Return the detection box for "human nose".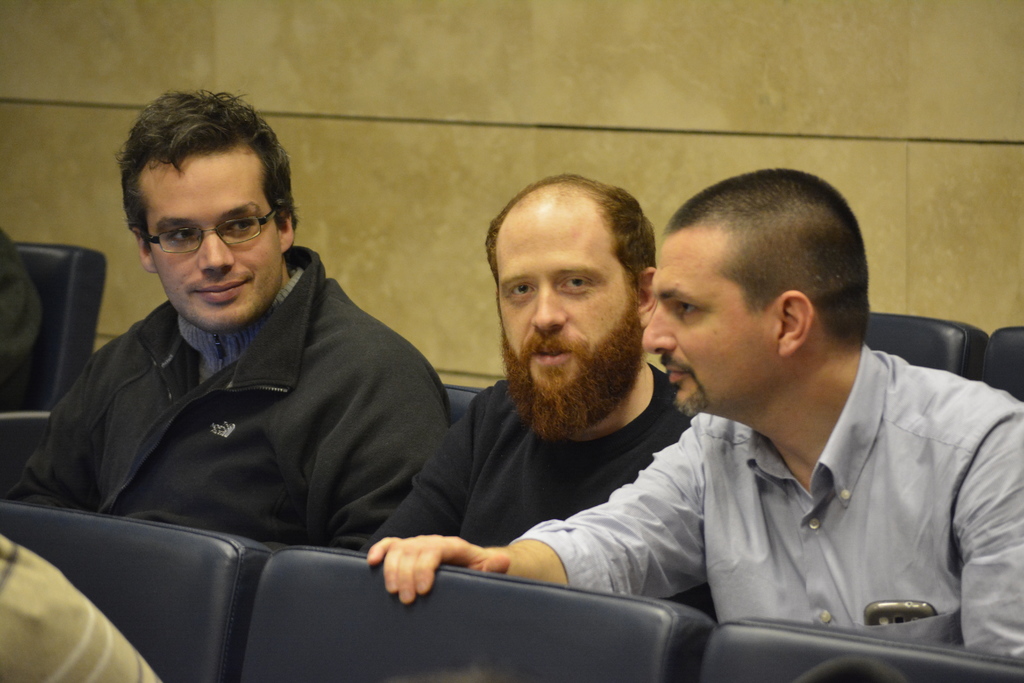
530/278/566/337.
